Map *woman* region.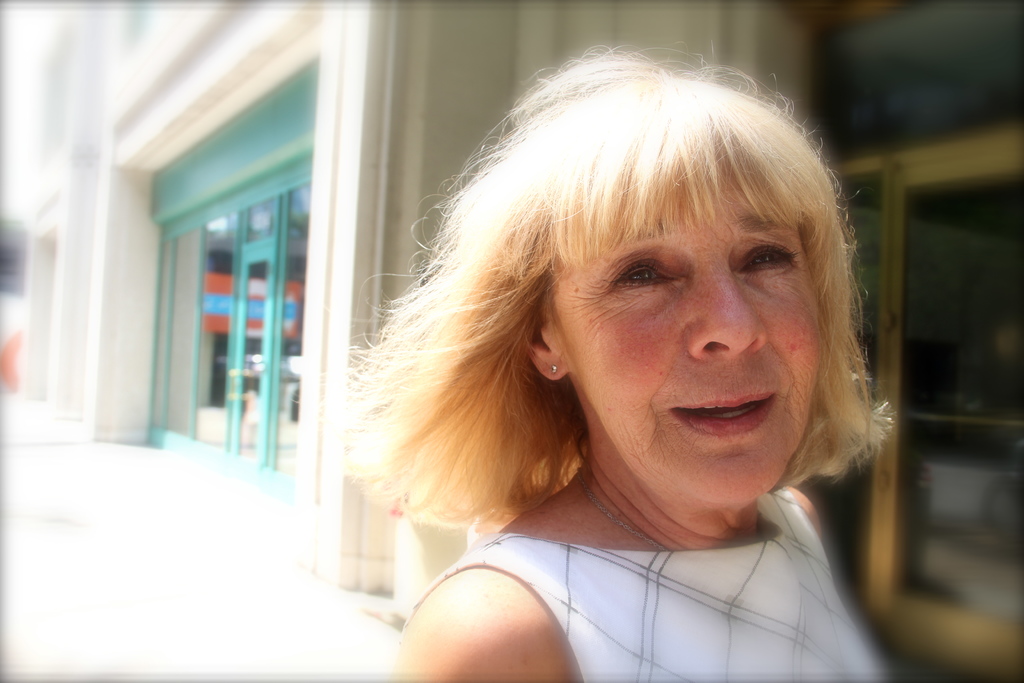
Mapped to locate(309, 46, 947, 670).
